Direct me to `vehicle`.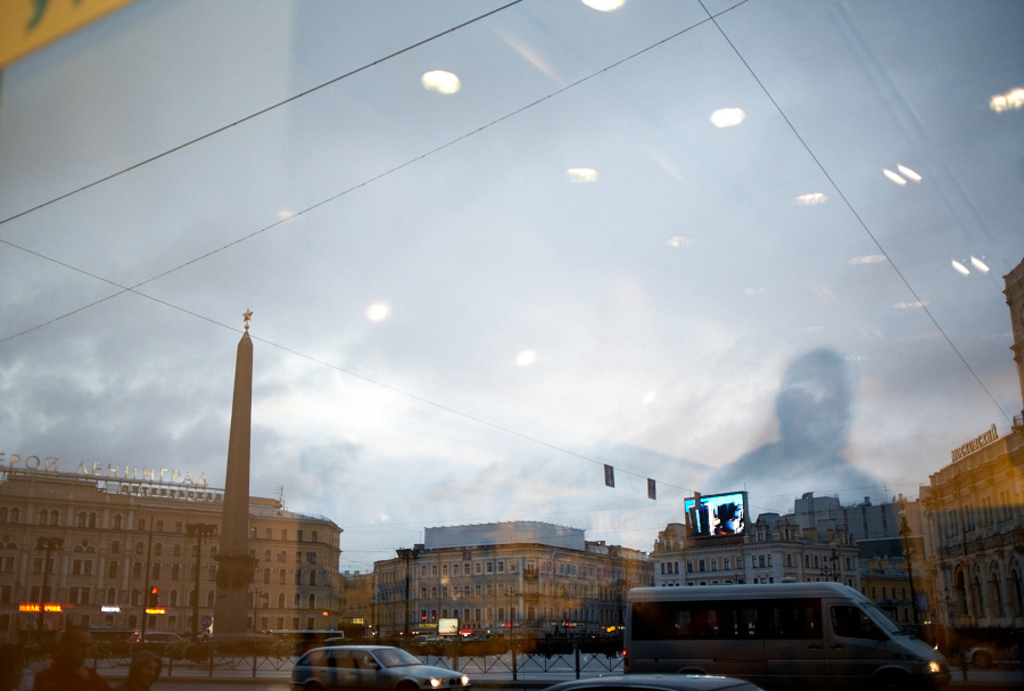
Direction: region(624, 581, 953, 690).
